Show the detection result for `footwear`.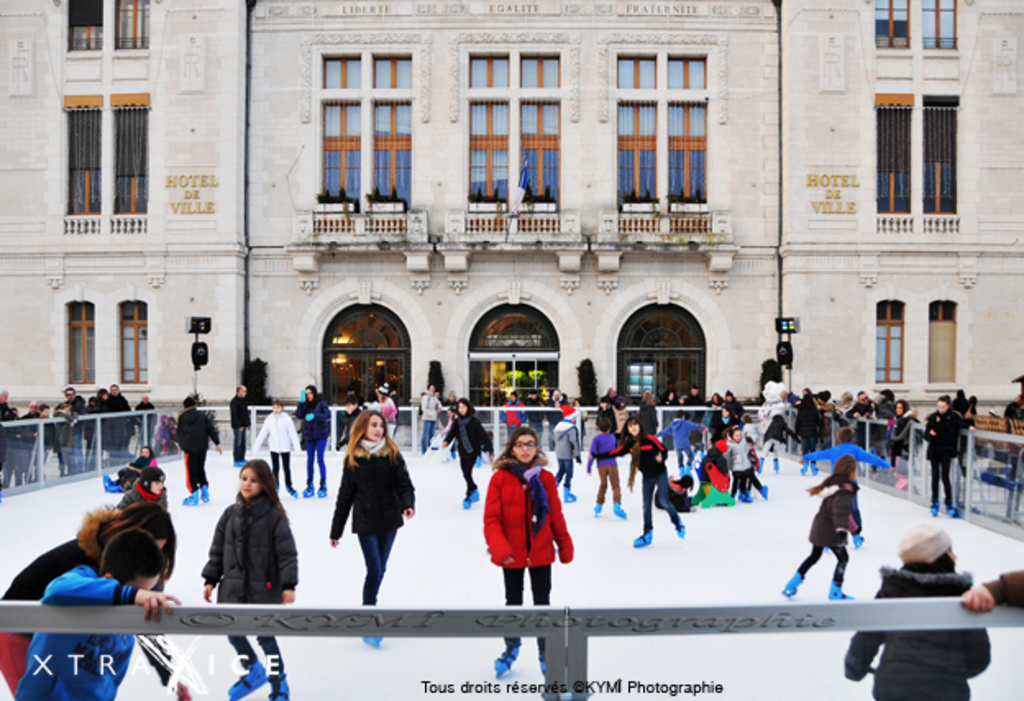
[827,584,853,604].
